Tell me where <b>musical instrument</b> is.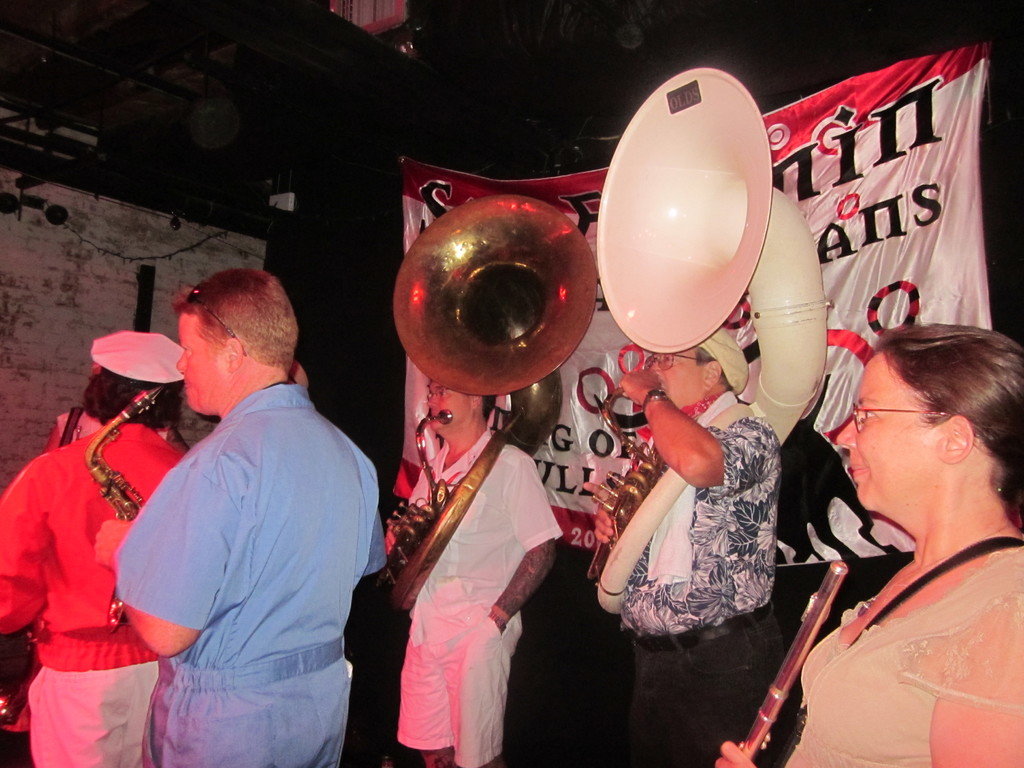
<b>musical instrument</b> is at region(736, 560, 850, 762).
